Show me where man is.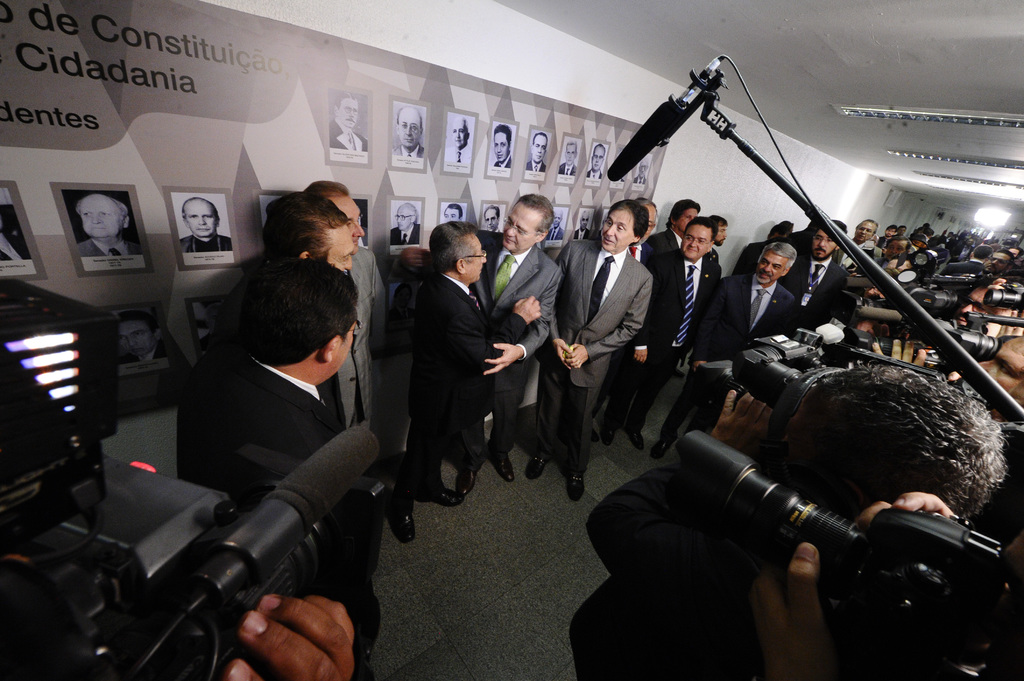
man is at [x1=524, y1=200, x2=655, y2=504].
